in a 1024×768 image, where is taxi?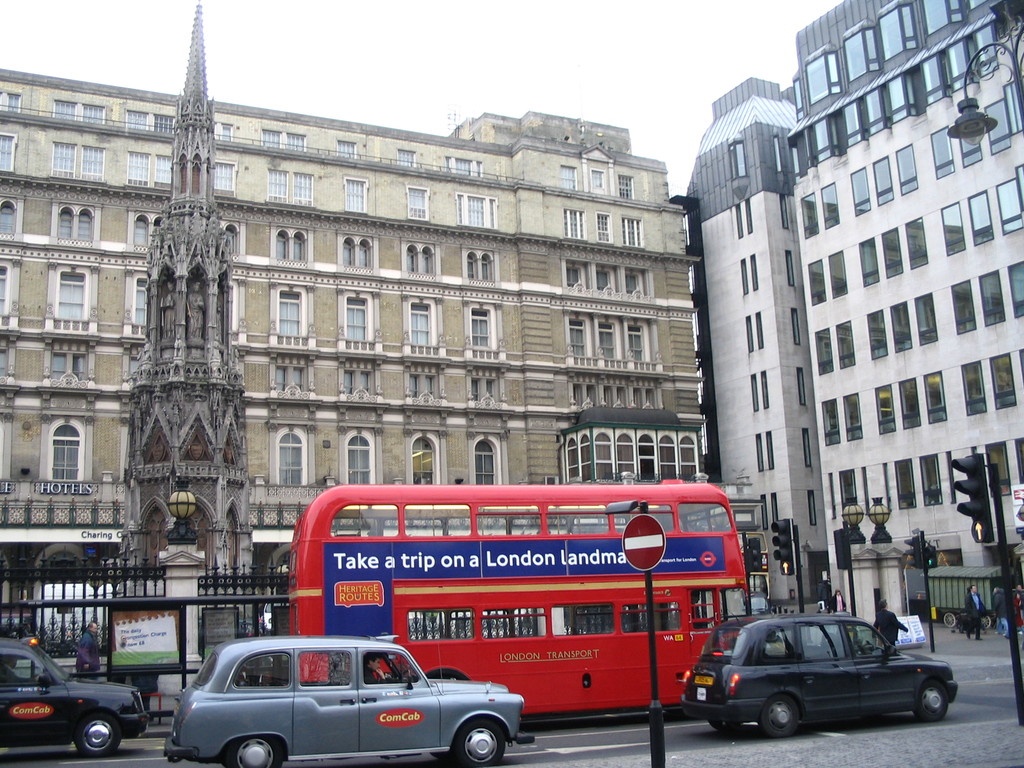
(163, 637, 526, 767).
